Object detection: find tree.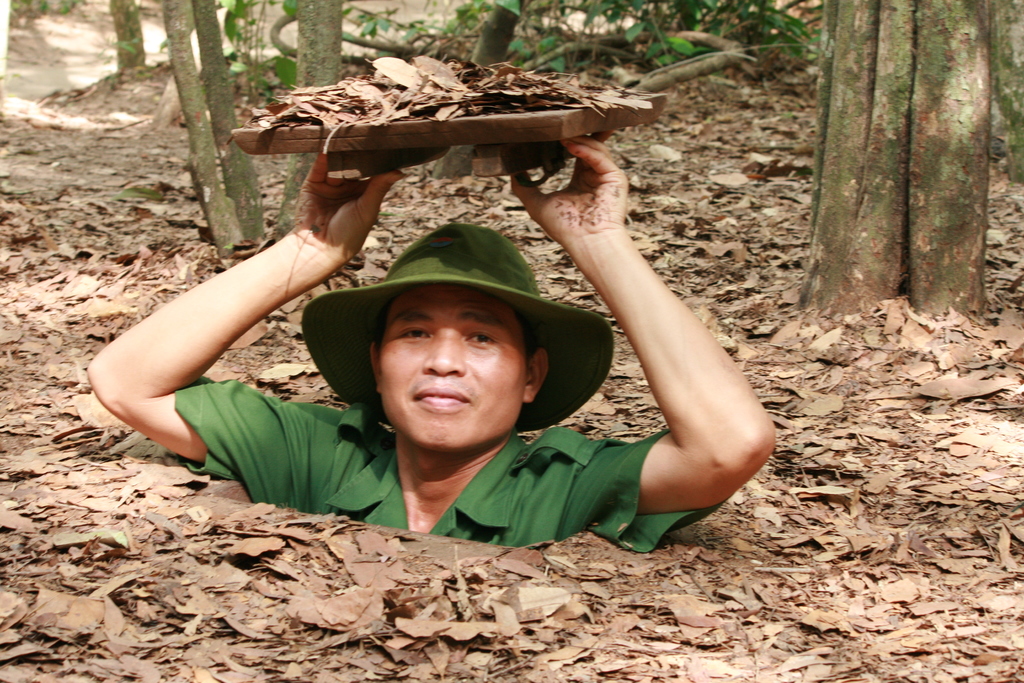
rect(98, 0, 1023, 320).
